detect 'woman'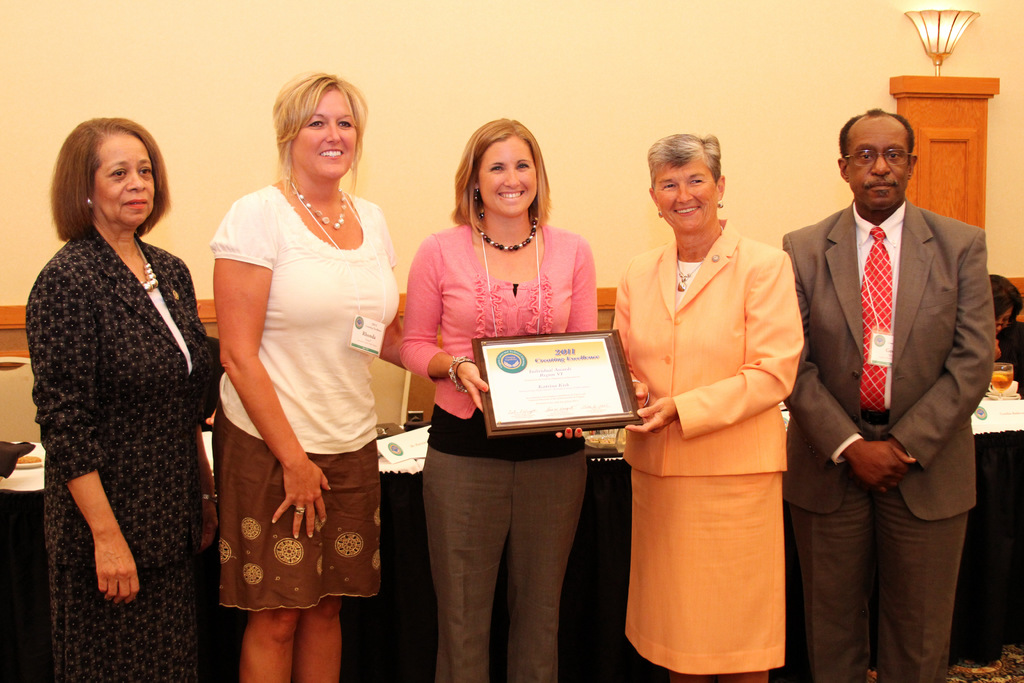
211,69,406,682
